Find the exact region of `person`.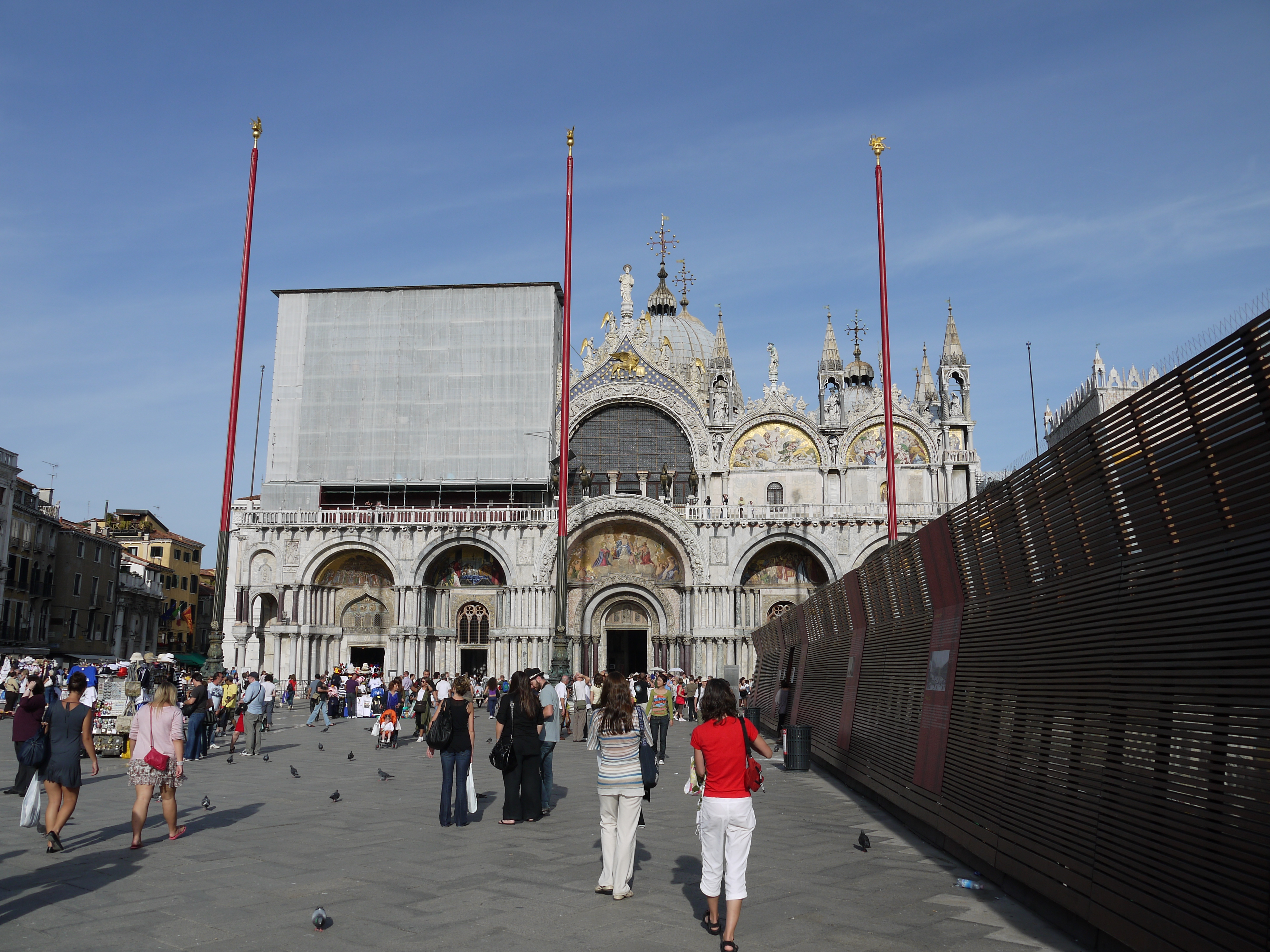
Exact region: bbox=[90, 212, 96, 226].
